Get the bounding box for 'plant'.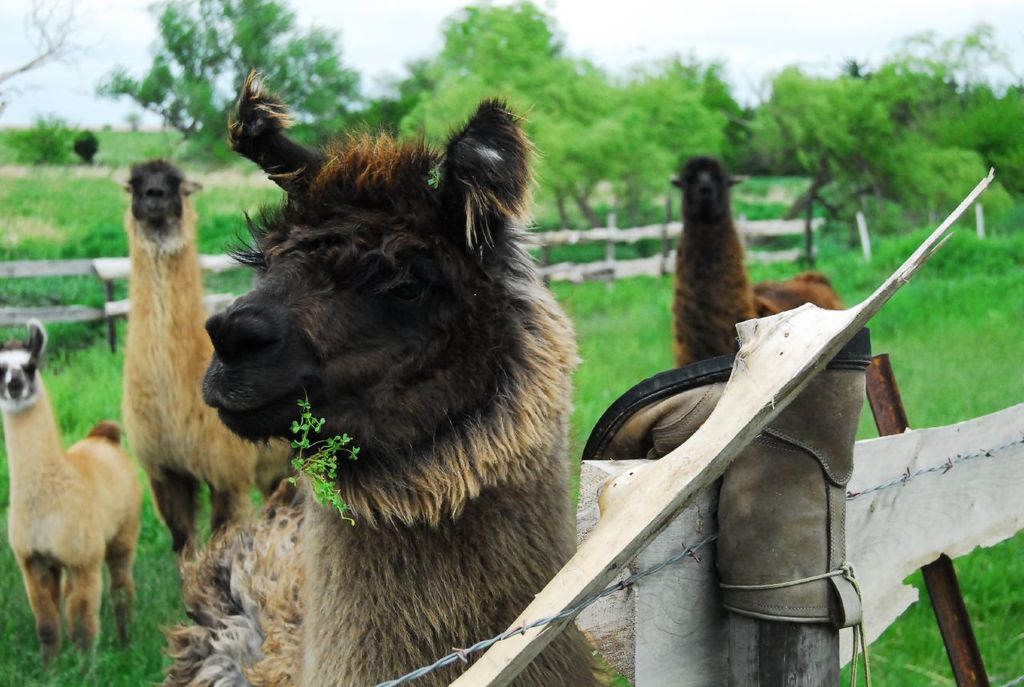
locate(291, 391, 358, 523).
